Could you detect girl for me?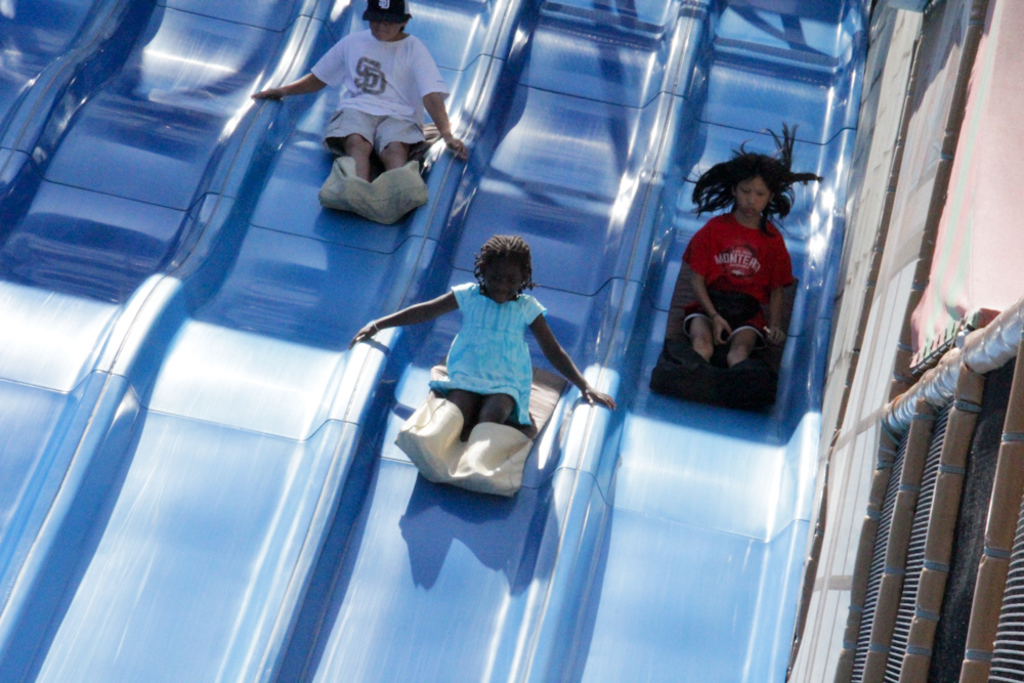
Detection result: 349,236,618,436.
